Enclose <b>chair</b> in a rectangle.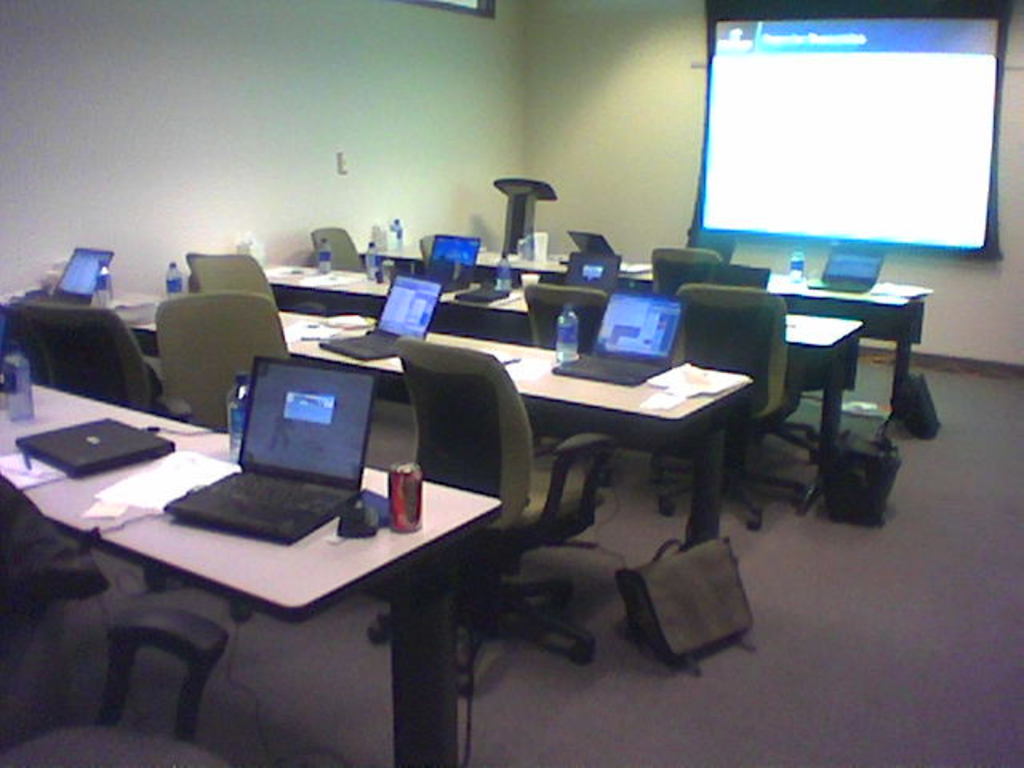
rect(739, 389, 824, 464).
